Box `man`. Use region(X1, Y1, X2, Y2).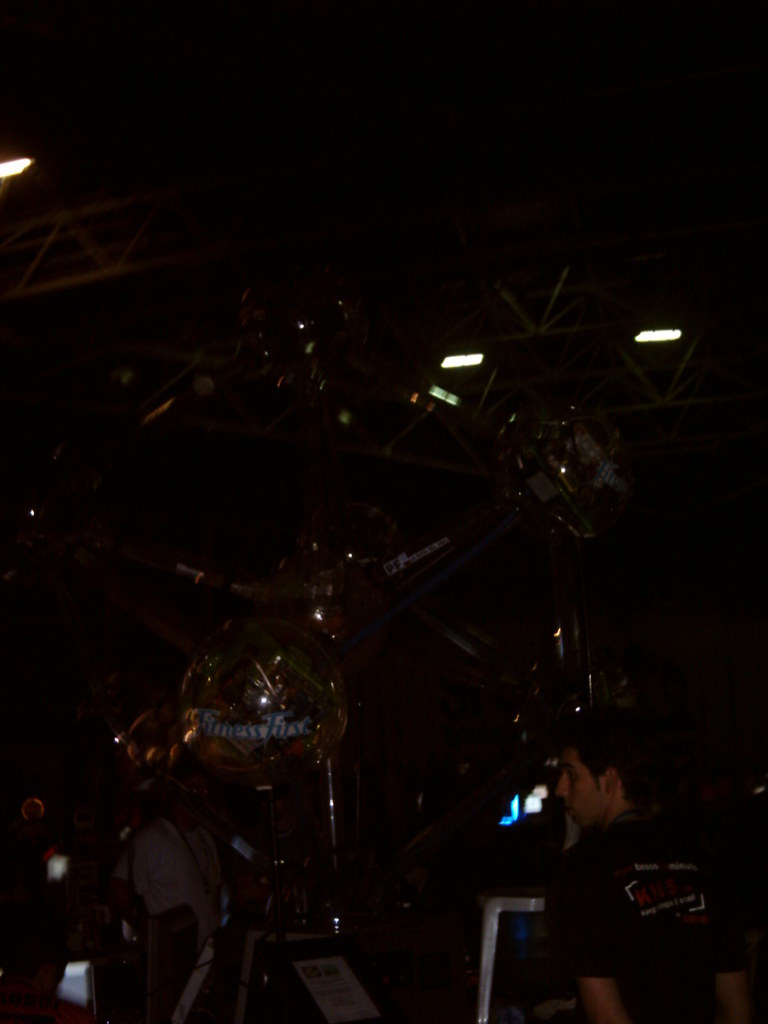
region(517, 738, 748, 995).
